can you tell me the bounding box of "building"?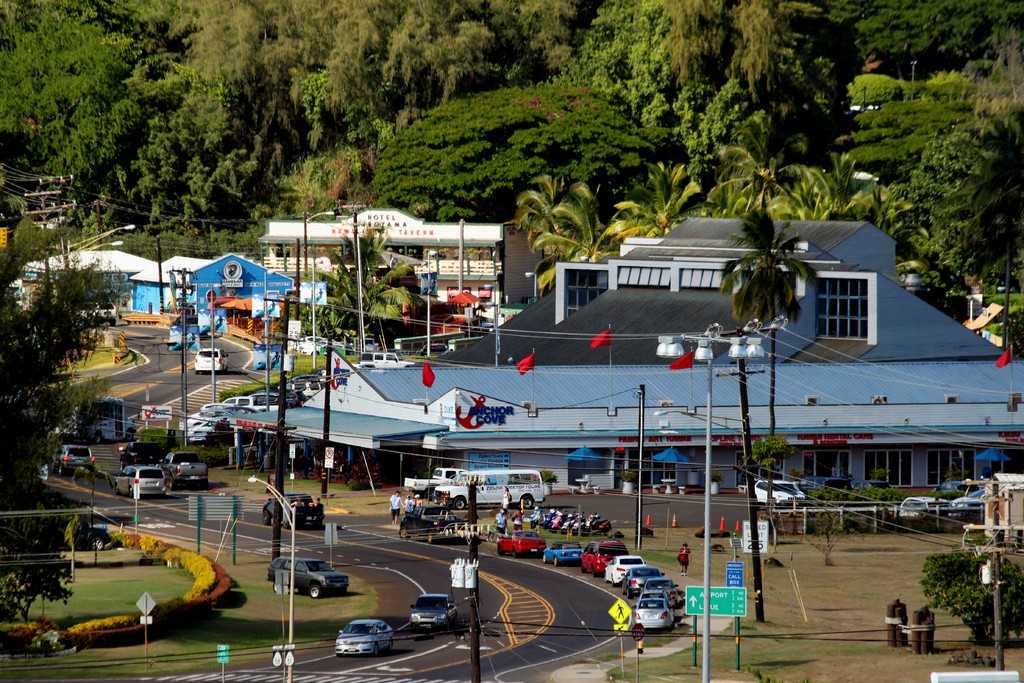
BBox(305, 210, 1023, 495).
